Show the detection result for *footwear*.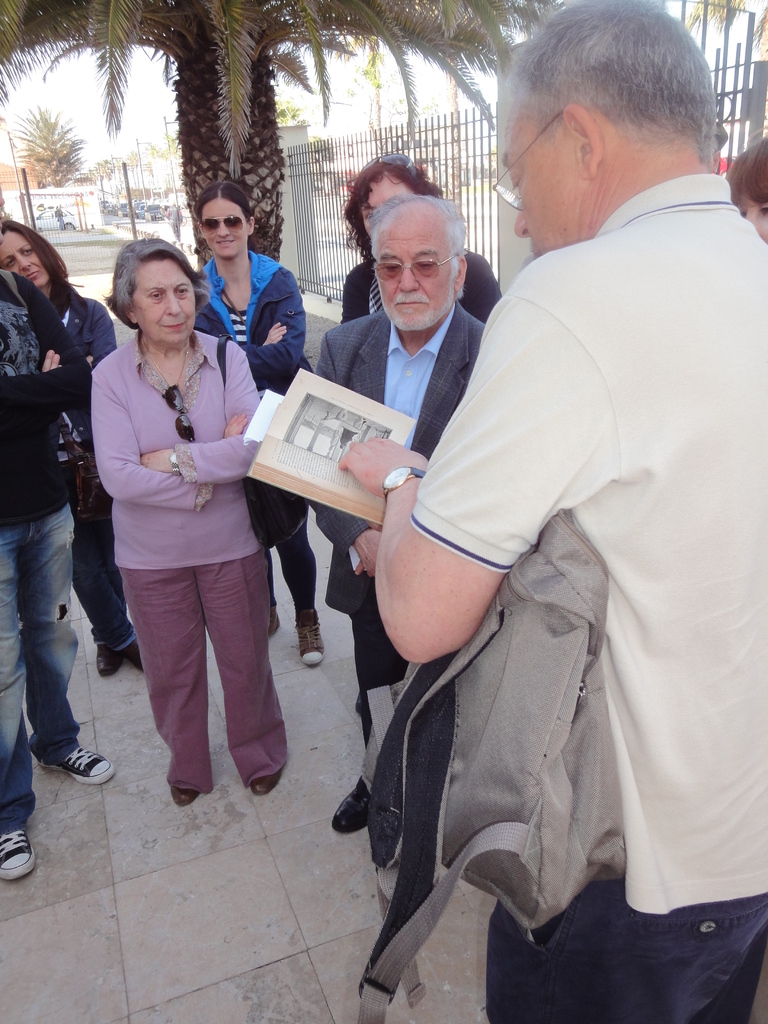
x1=243, y1=765, x2=289, y2=799.
